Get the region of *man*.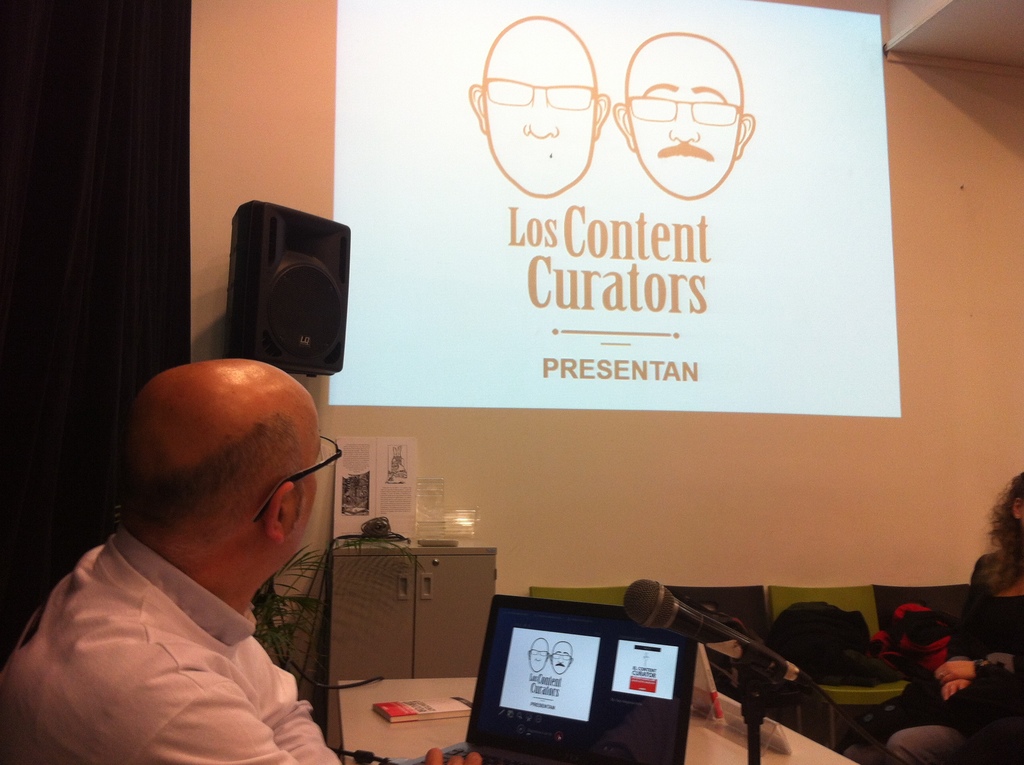
<box>463,14,611,193</box>.
